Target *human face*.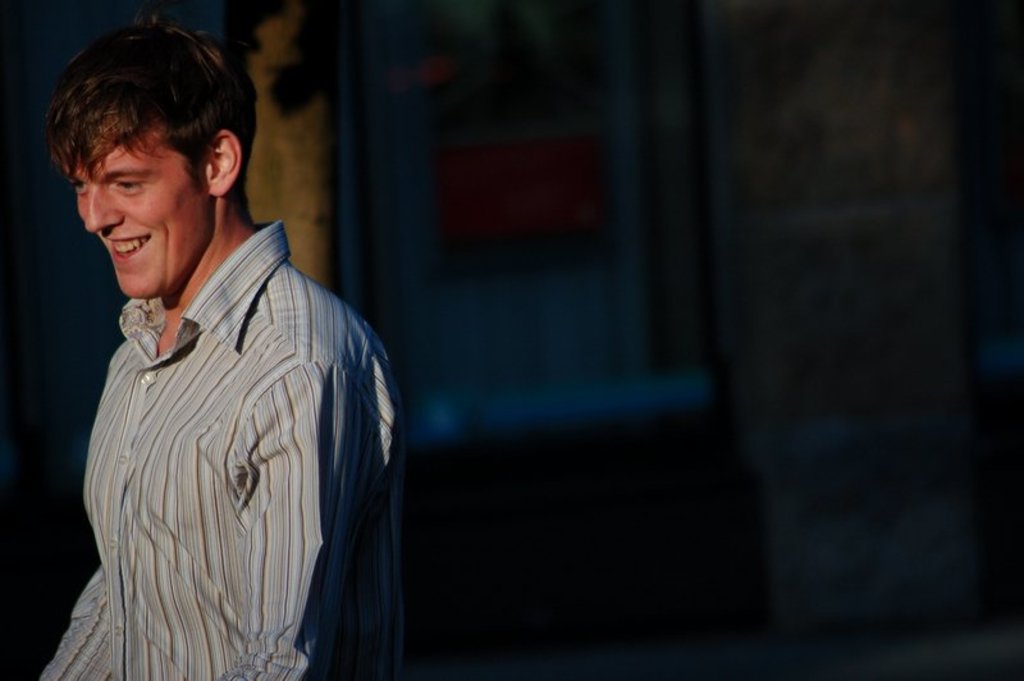
Target region: l=78, t=119, r=207, b=298.
